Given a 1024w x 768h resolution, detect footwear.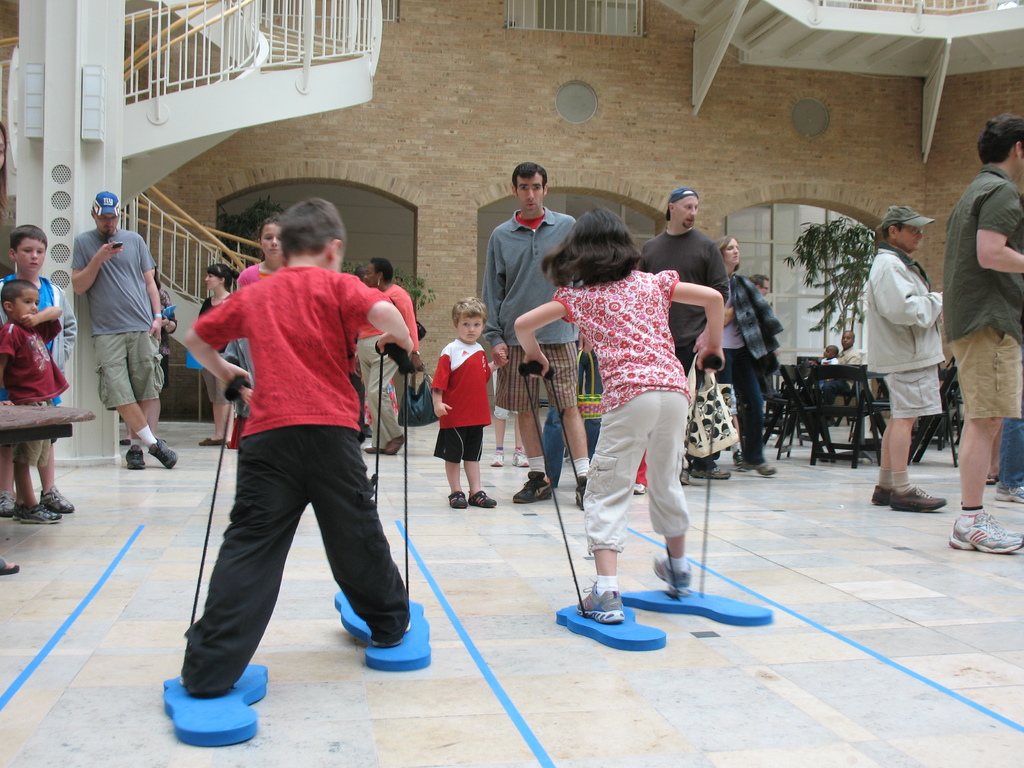
{"left": 947, "top": 507, "right": 1023, "bottom": 554}.
